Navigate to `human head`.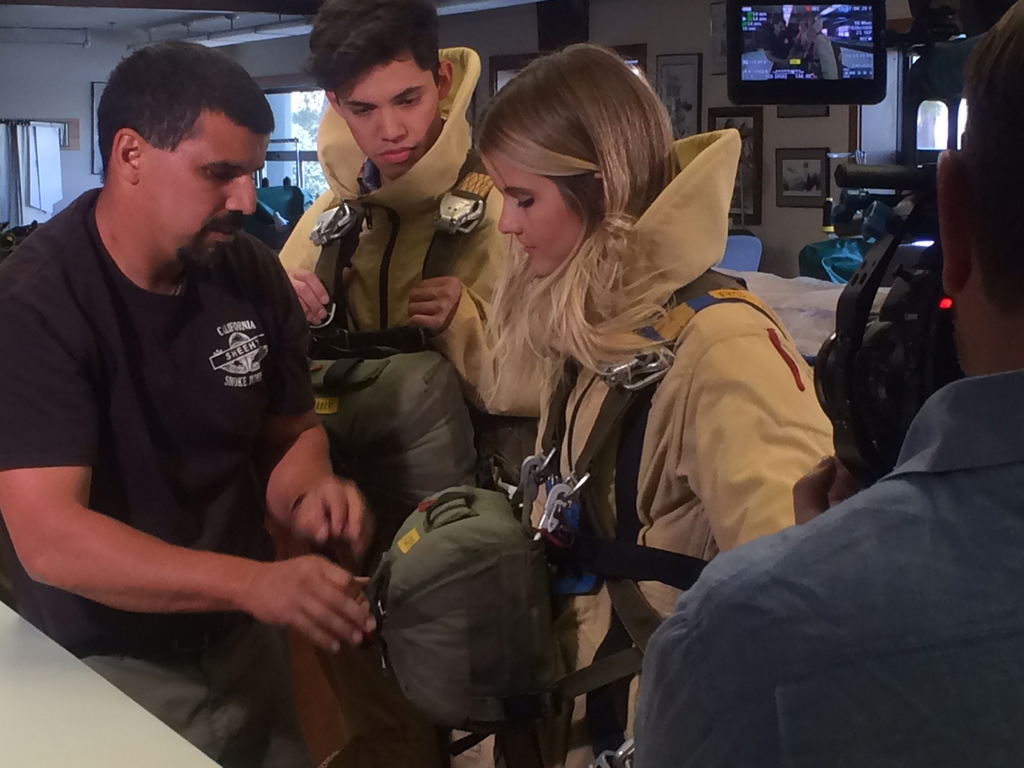
Navigation target: region(100, 37, 291, 280).
